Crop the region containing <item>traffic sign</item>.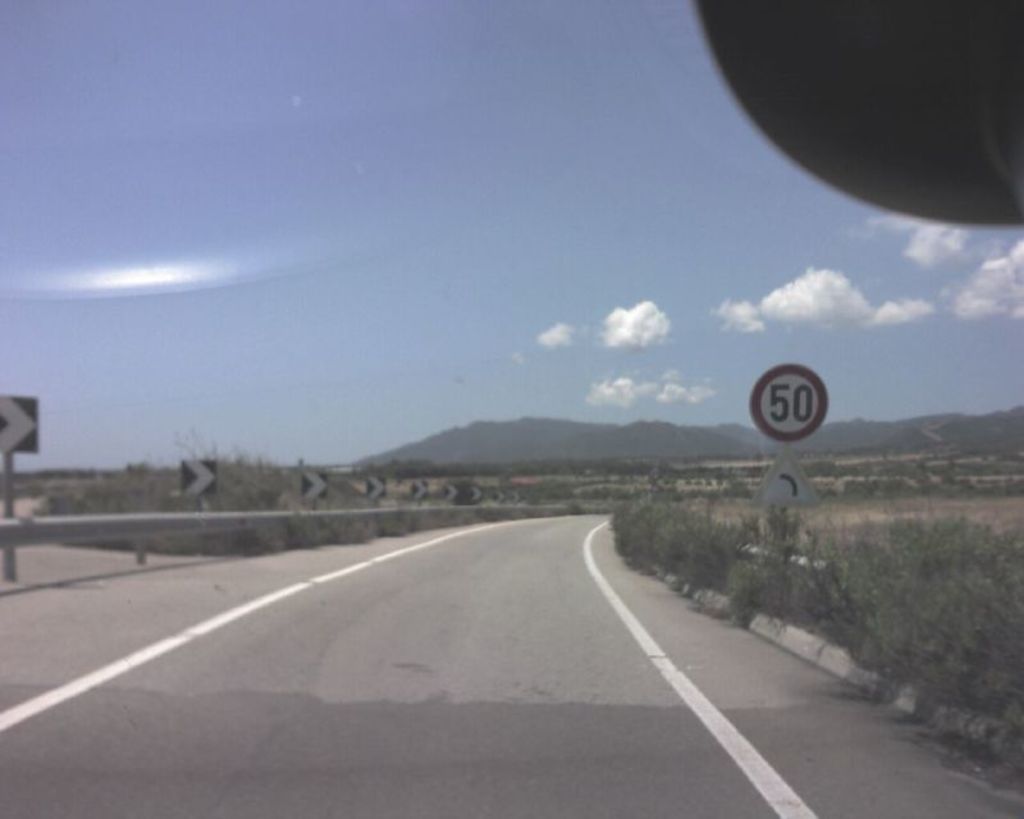
Crop region: <bbox>748, 358, 829, 441</bbox>.
